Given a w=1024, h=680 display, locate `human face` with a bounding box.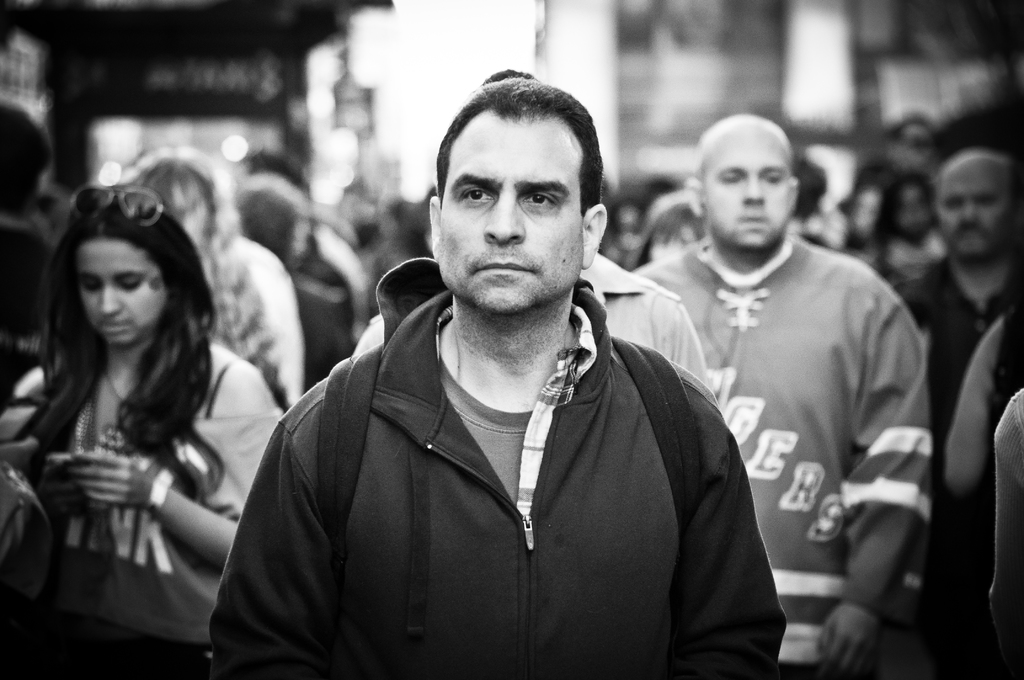
Located: 649:219:692:270.
